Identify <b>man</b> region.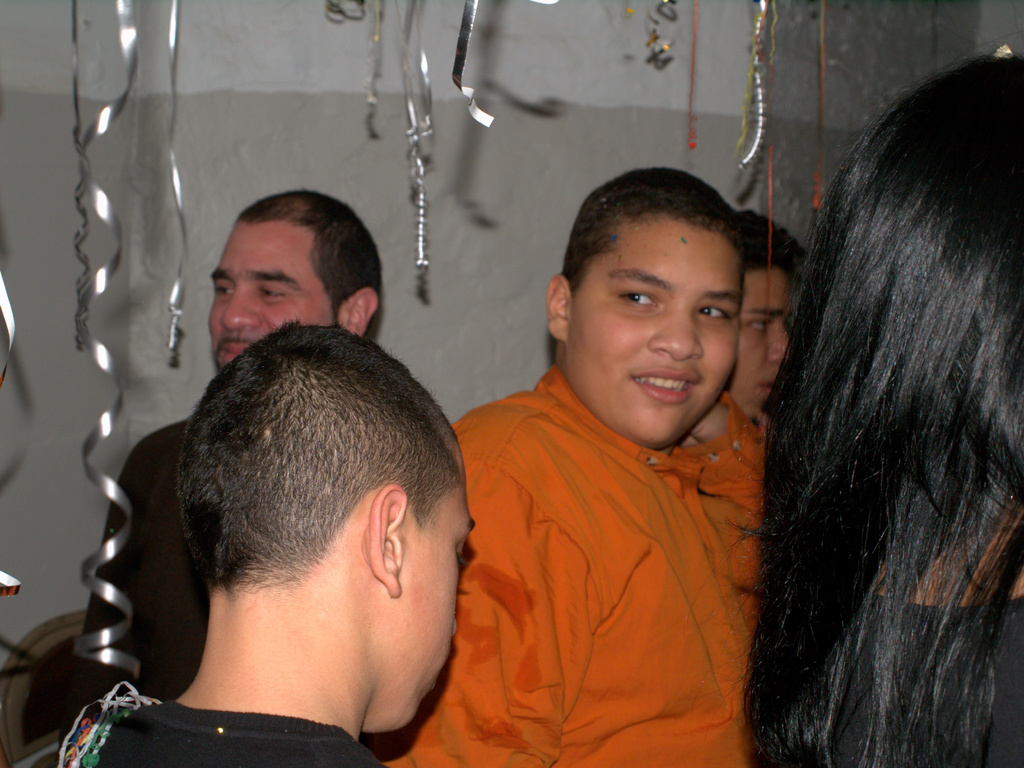
Region: select_region(404, 156, 786, 767).
